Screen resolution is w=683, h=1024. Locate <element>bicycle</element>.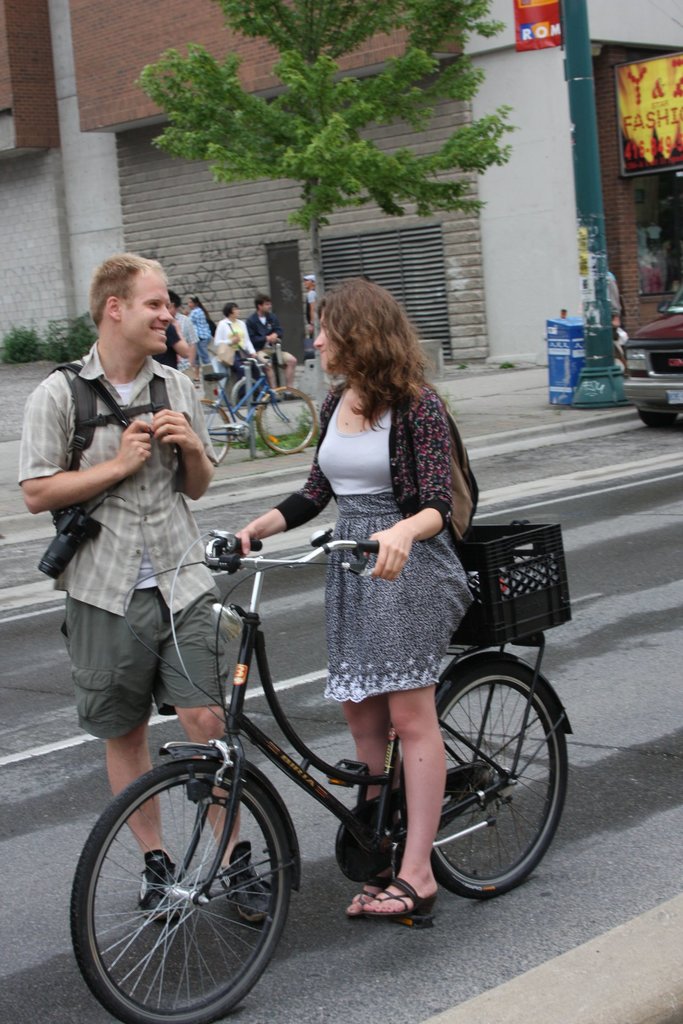
{"left": 70, "top": 527, "right": 568, "bottom": 1023}.
